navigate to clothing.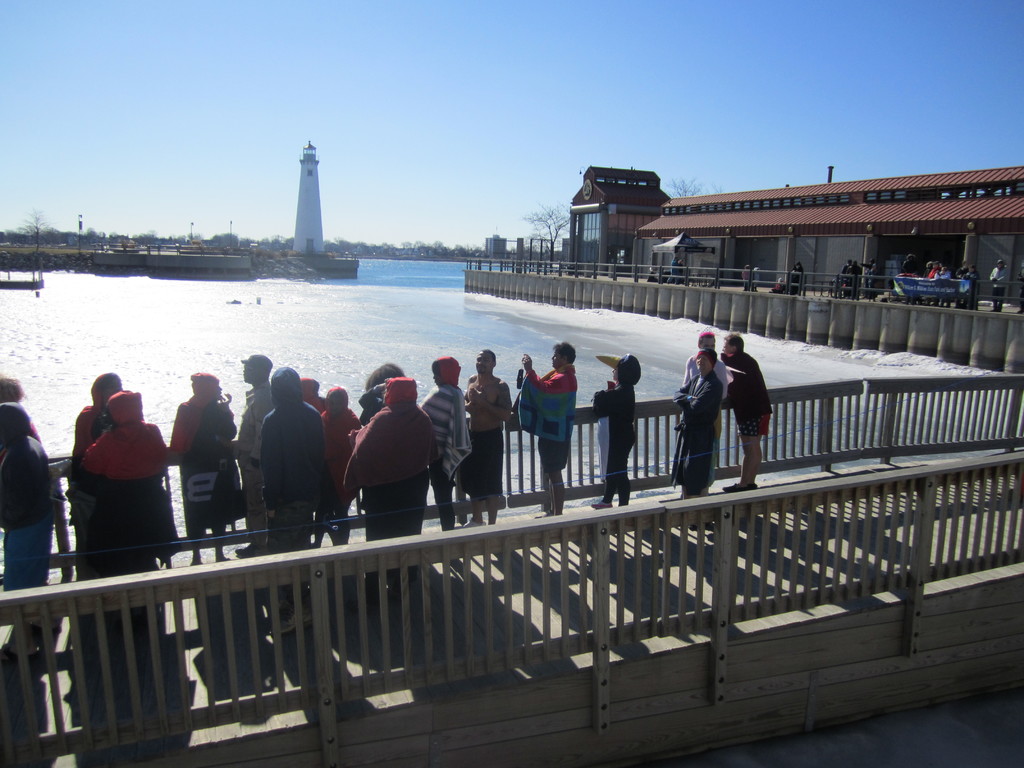
Navigation target: left=955, top=268, right=971, bottom=278.
